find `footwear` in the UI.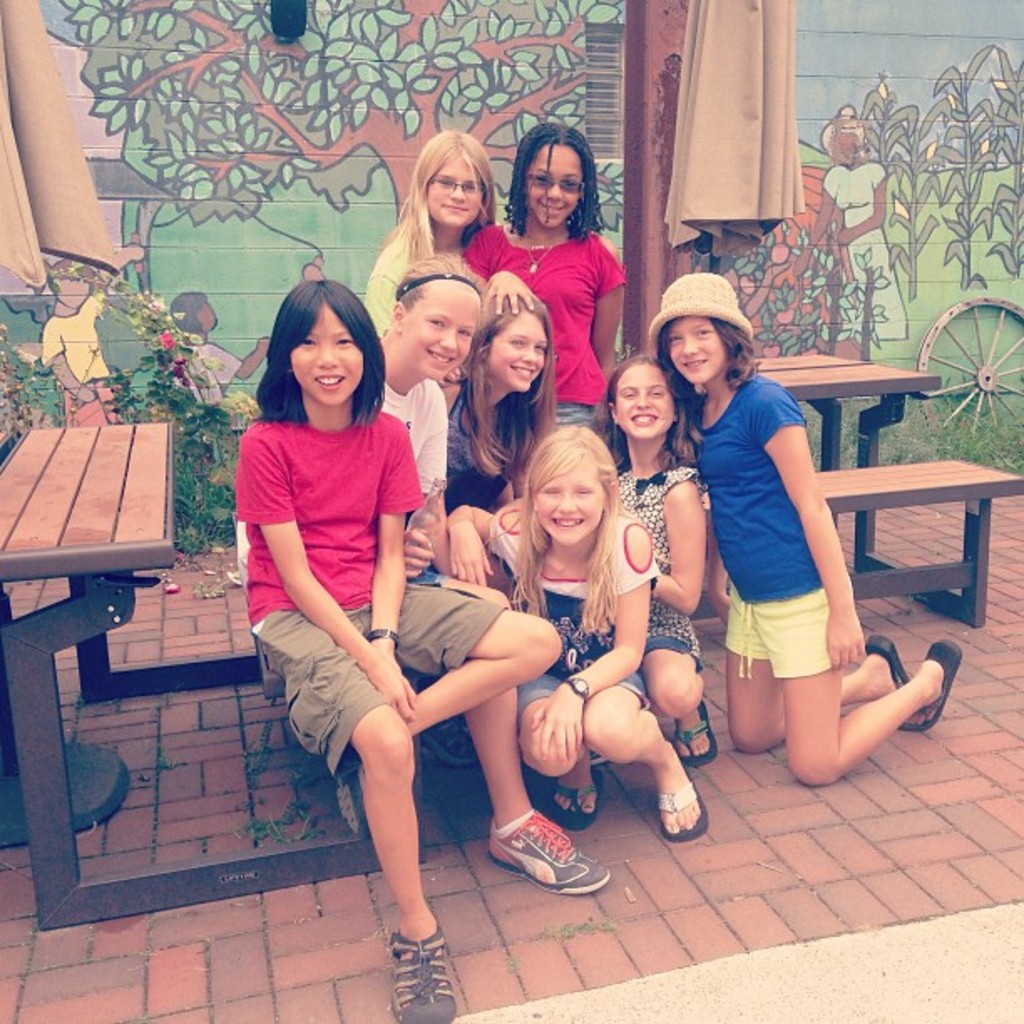
UI element at pyautogui.locateOnScreen(420, 723, 480, 760).
